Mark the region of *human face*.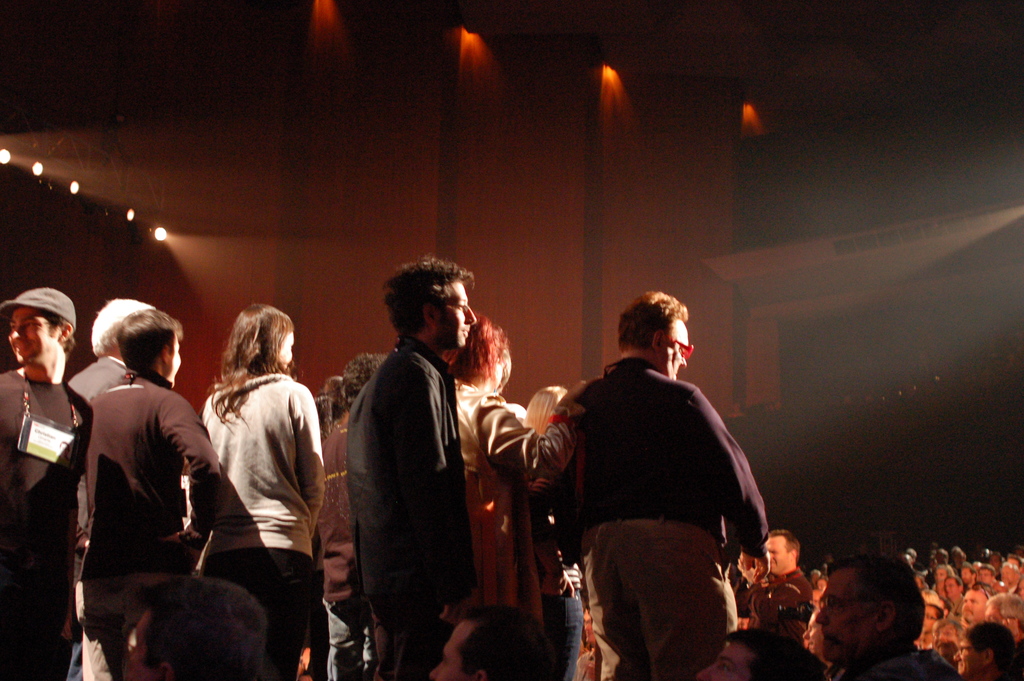
Region: 120/610/154/680.
